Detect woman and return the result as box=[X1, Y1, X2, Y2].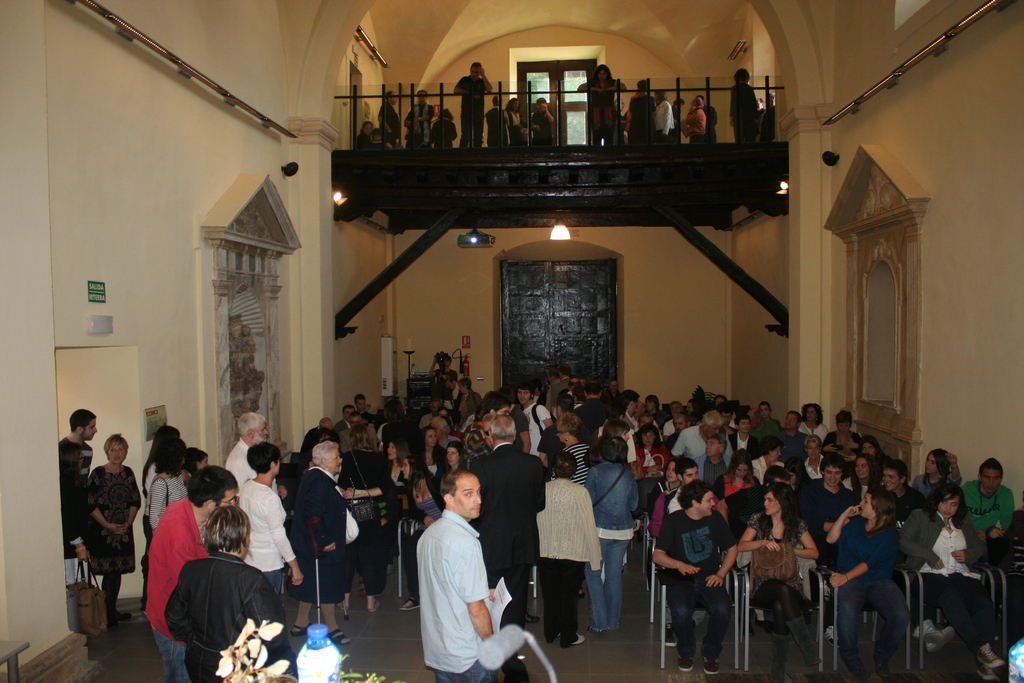
box=[165, 505, 294, 682].
